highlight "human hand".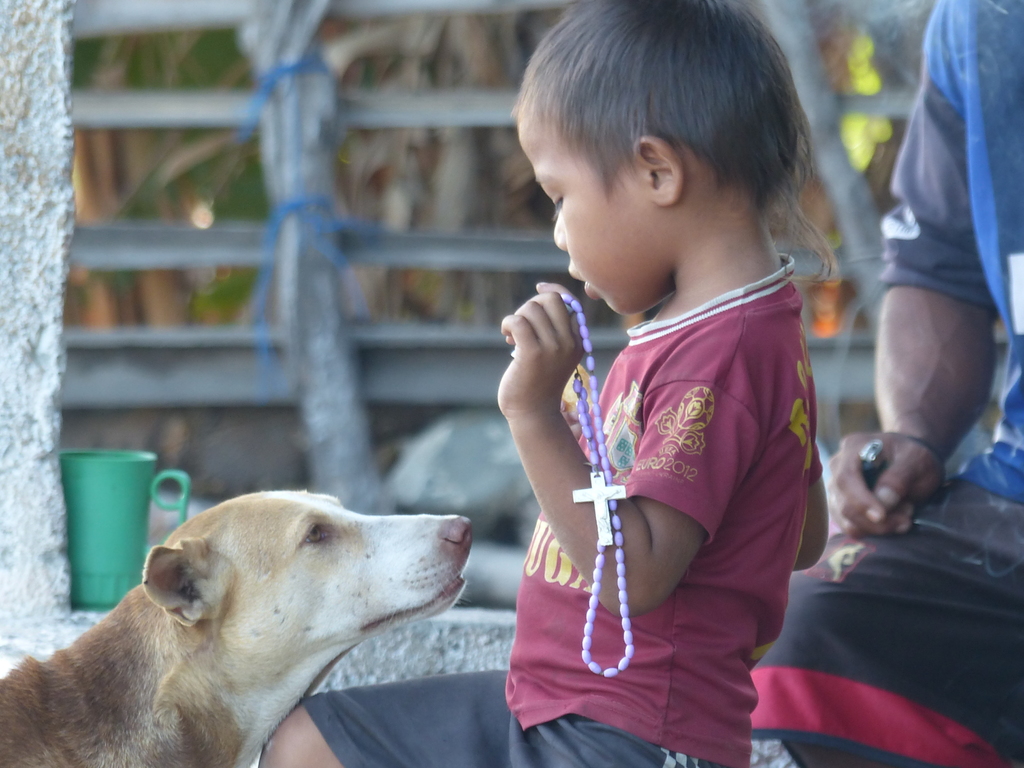
Highlighted region: box(495, 281, 591, 424).
